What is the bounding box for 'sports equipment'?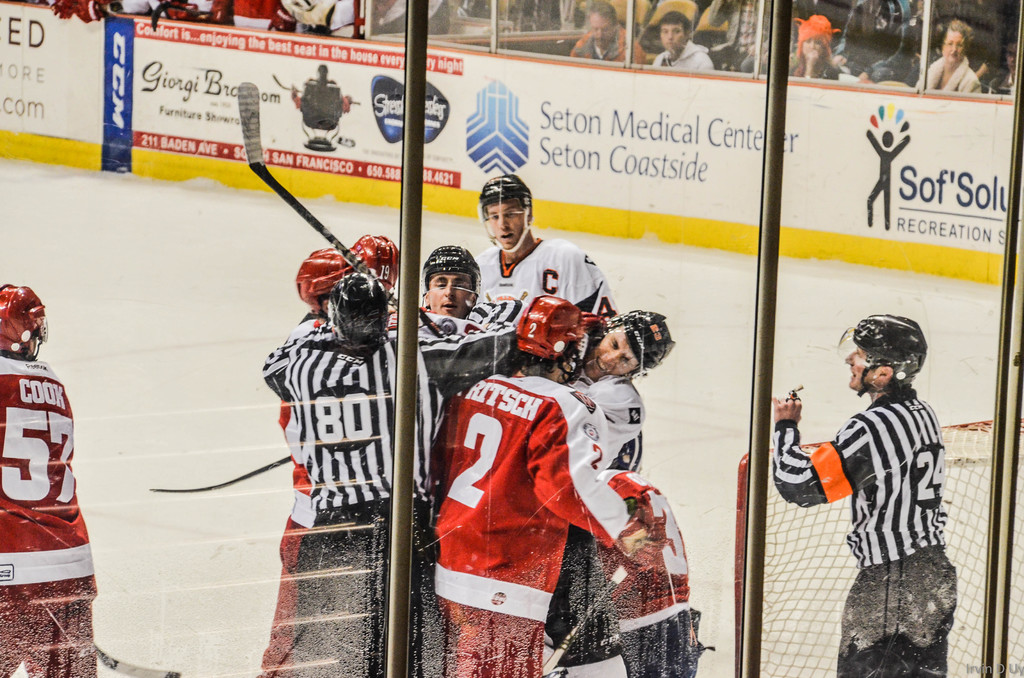
bbox(235, 78, 440, 338).
